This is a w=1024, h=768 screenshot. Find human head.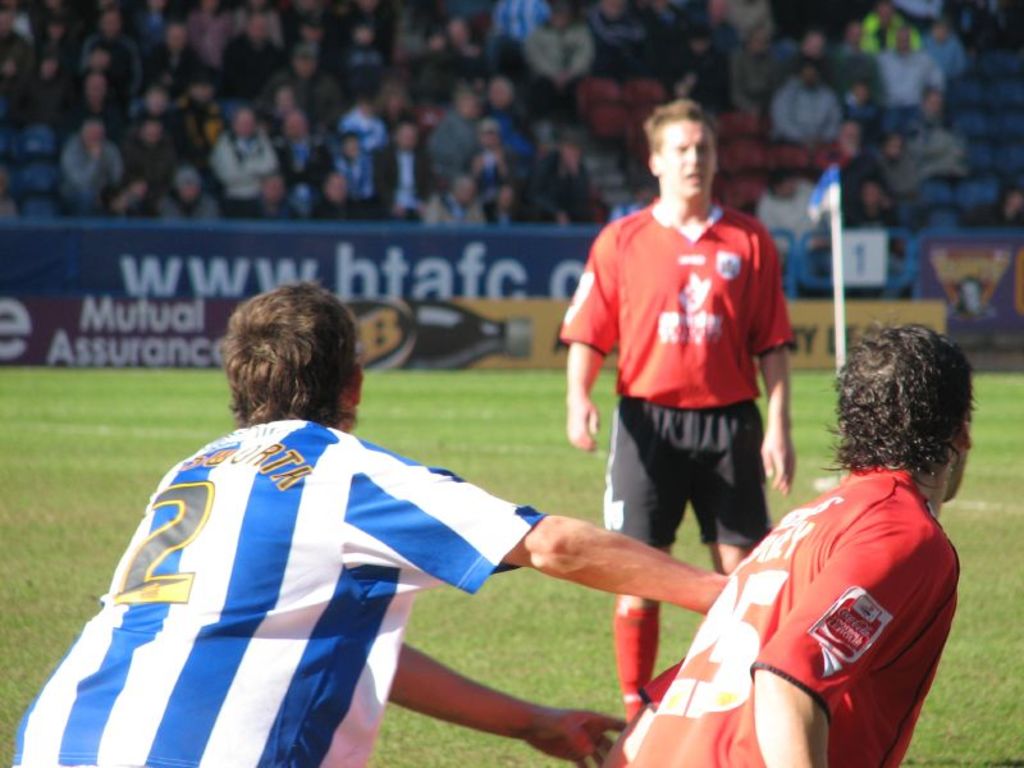
Bounding box: detection(220, 282, 365, 436).
